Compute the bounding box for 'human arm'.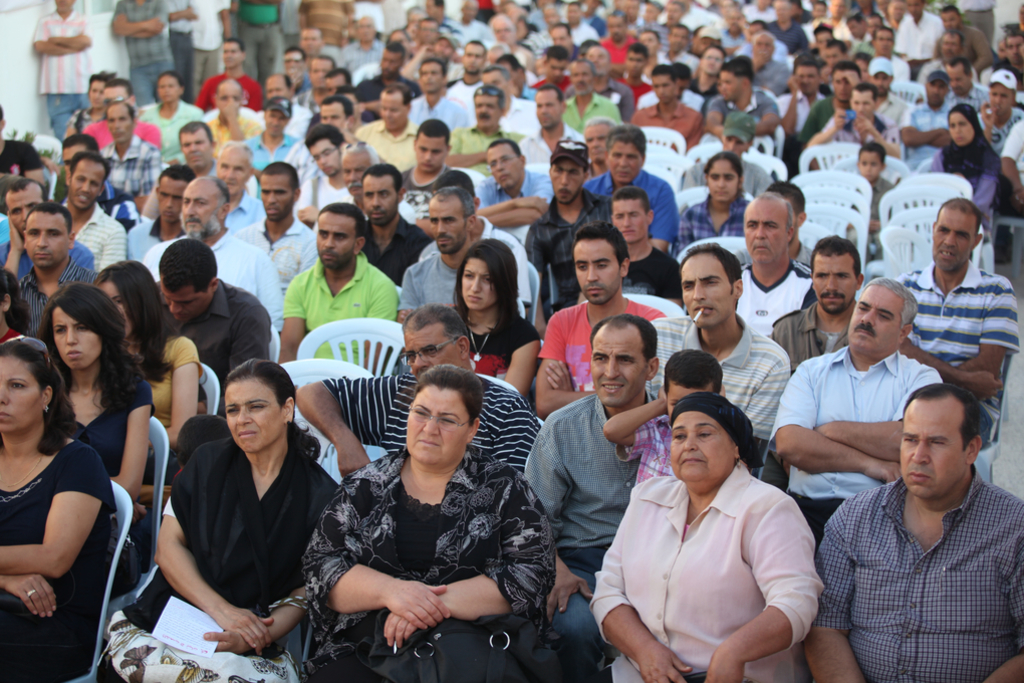
{"x1": 301, "y1": 469, "x2": 453, "y2": 629}.
